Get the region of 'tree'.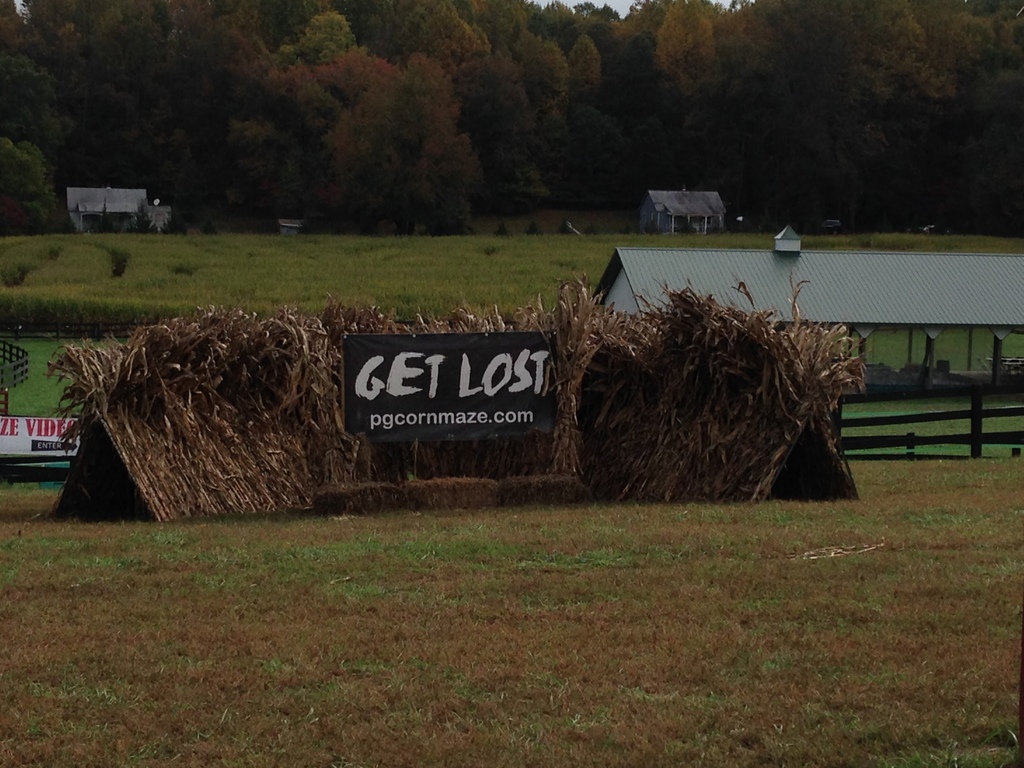
rect(26, 0, 174, 197).
